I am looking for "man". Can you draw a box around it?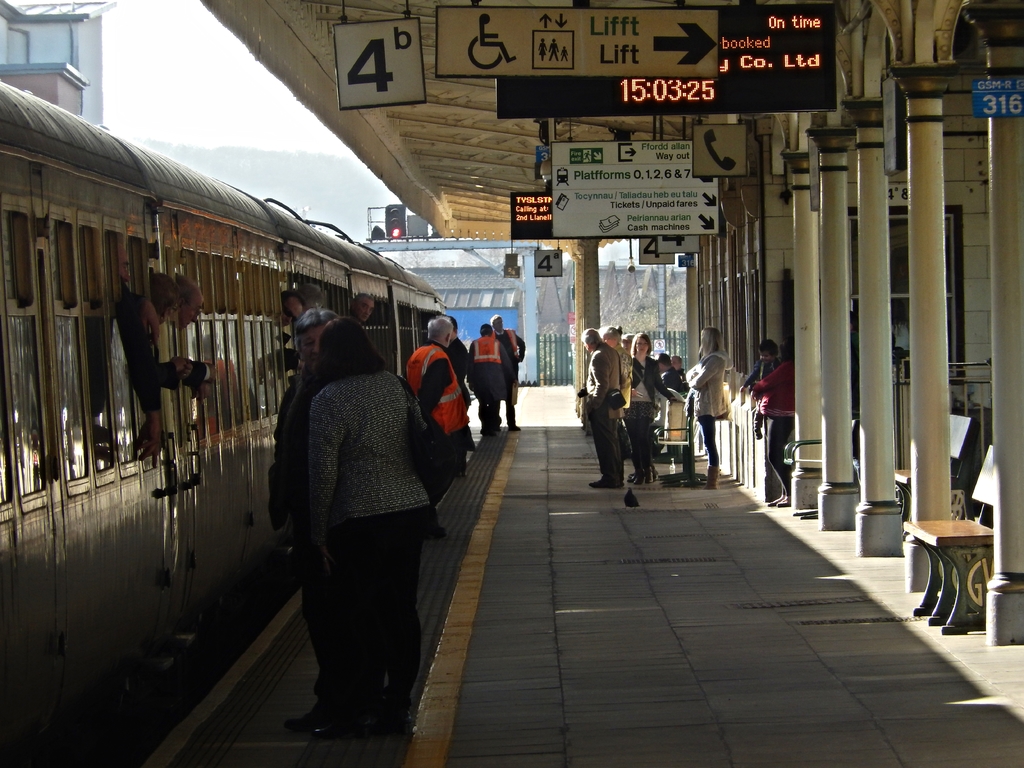
Sure, the bounding box is (x1=470, y1=324, x2=513, y2=429).
